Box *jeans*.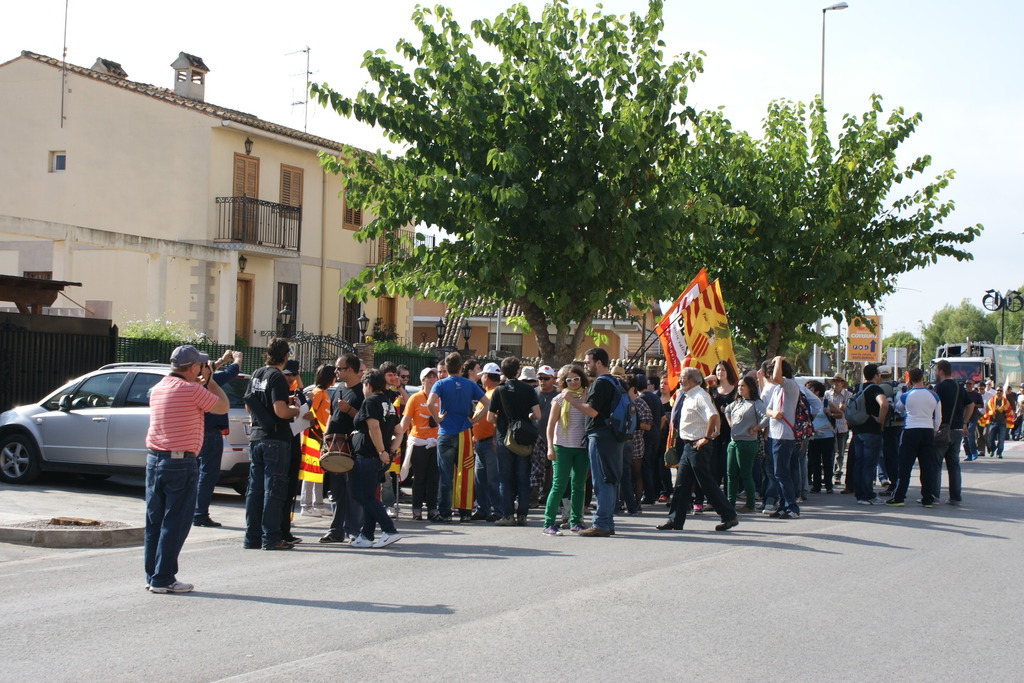
locate(970, 422, 977, 454).
